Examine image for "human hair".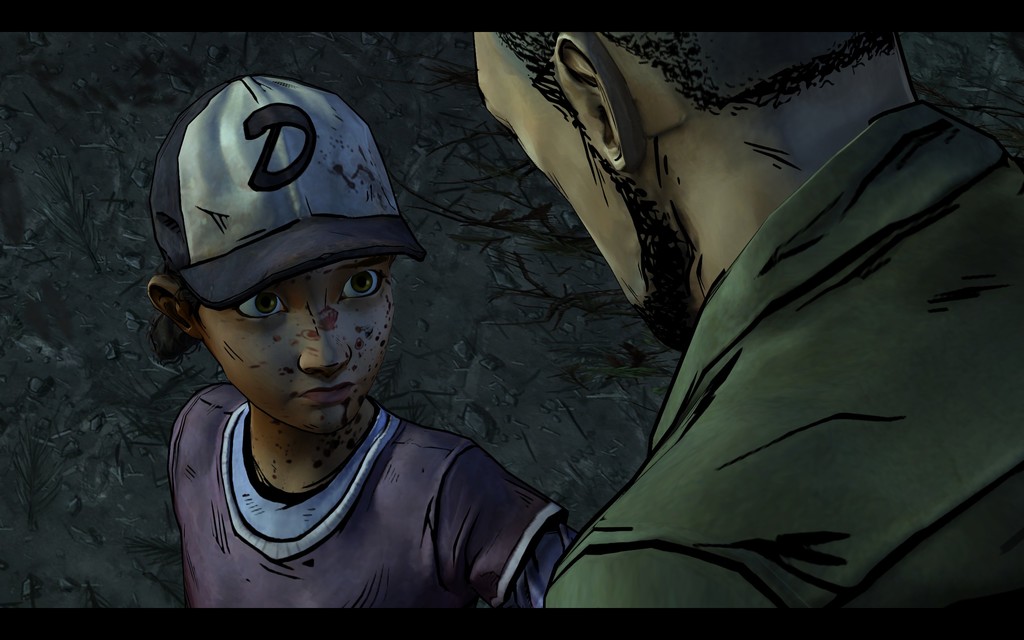
Examination result: [503,31,897,170].
